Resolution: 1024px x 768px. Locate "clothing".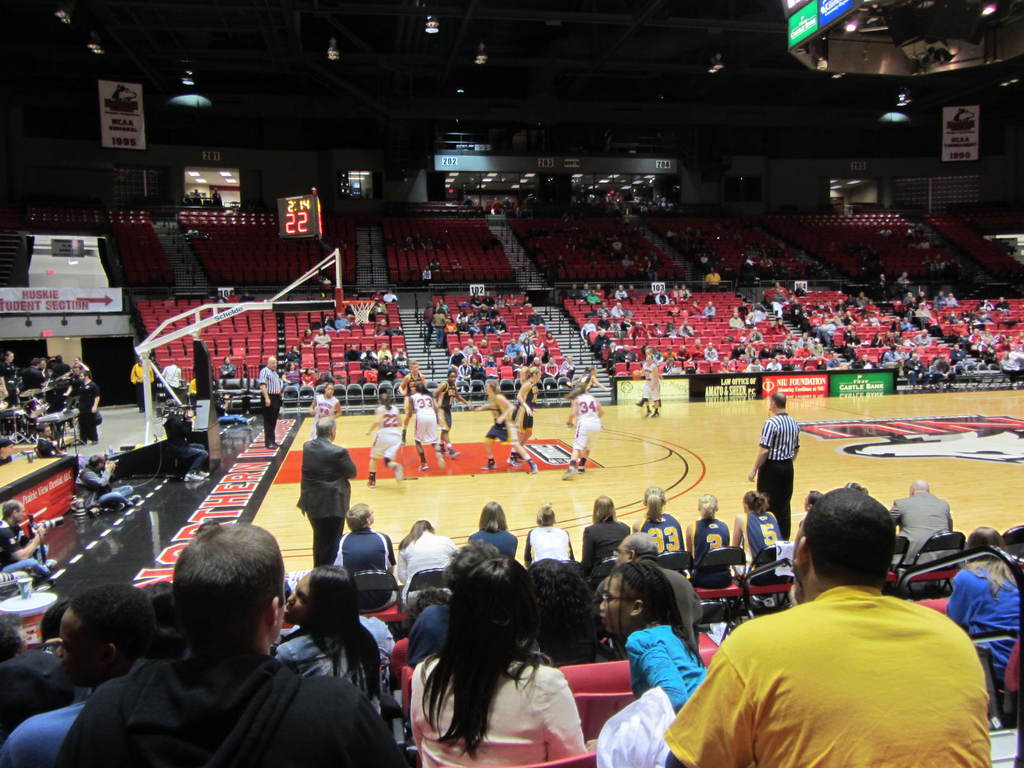
pyautogui.locateOnScreen(168, 403, 211, 472).
